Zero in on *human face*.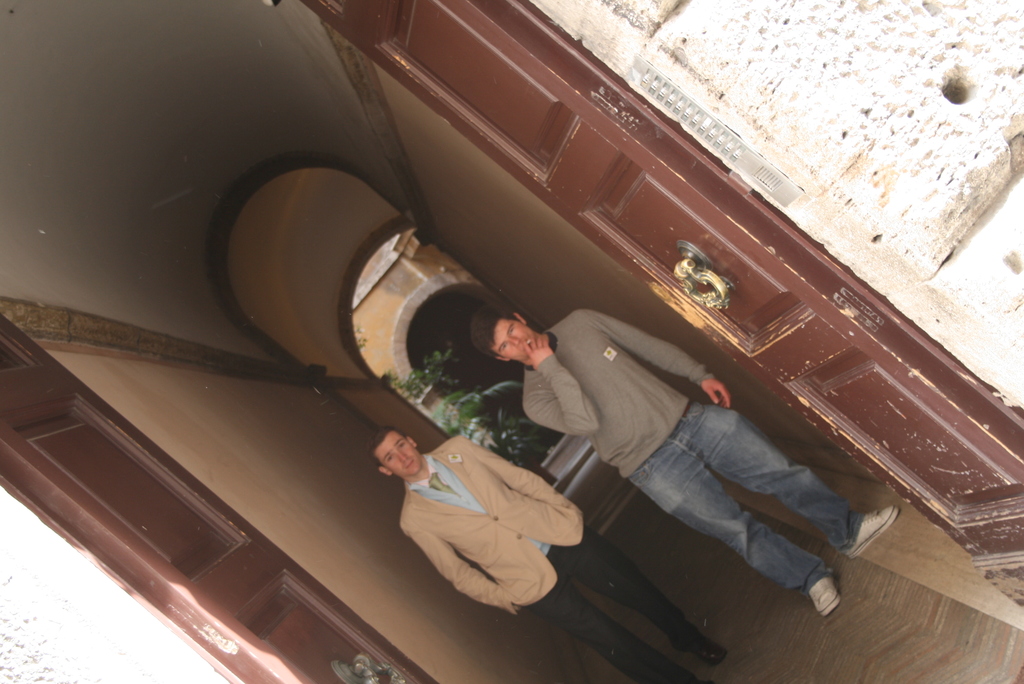
Zeroed in: 374/430/422/477.
